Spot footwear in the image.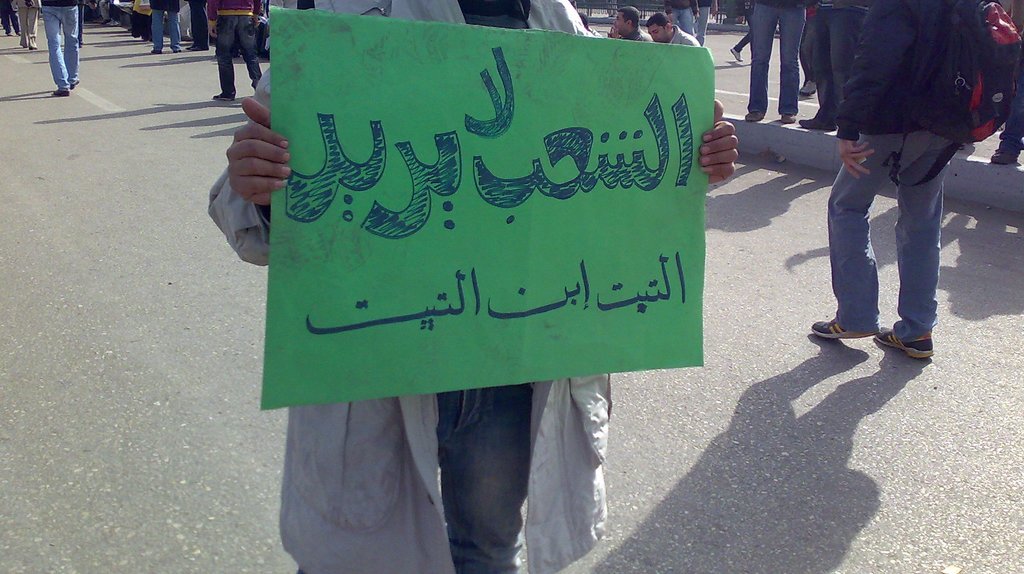
footwear found at <box>214,96,230,102</box>.
